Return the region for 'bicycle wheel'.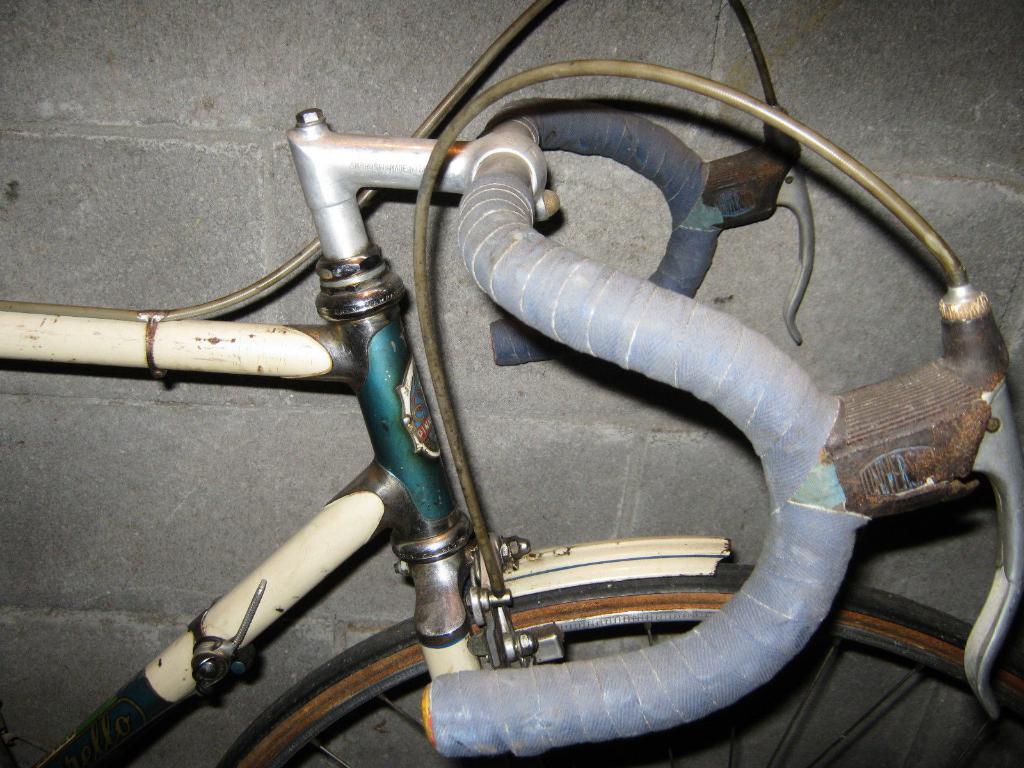
locate(216, 564, 1023, 767).
